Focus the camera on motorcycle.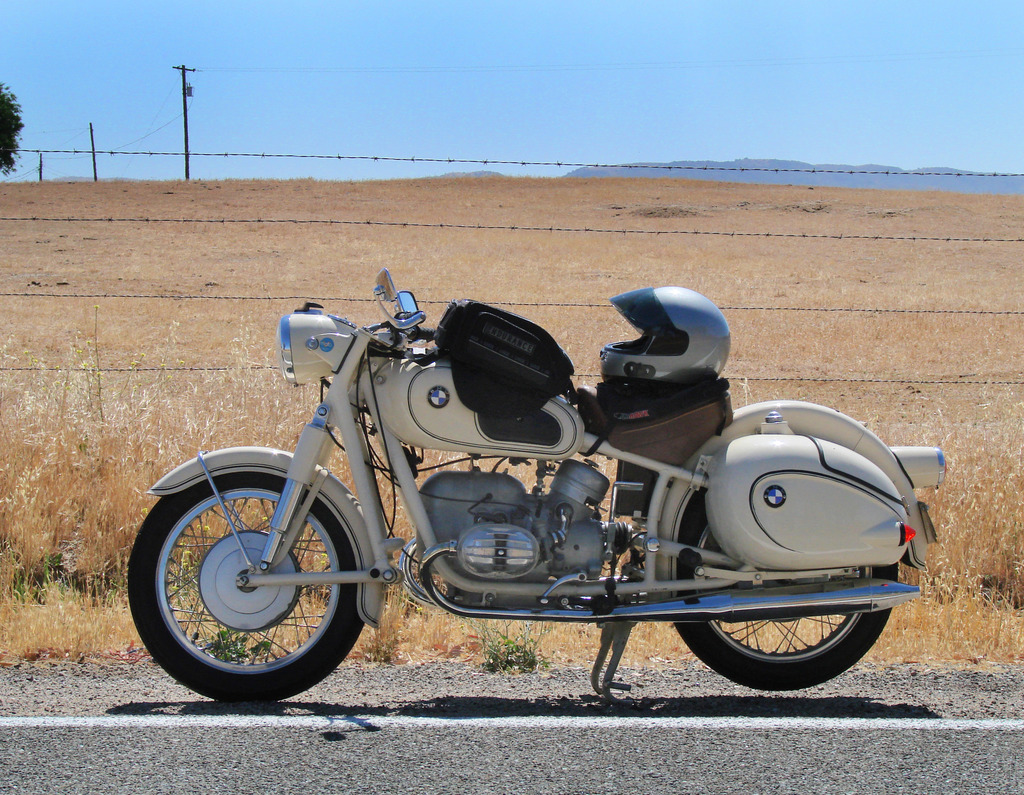
Focus region: left=141, top=272, right=951, bottom=725.
